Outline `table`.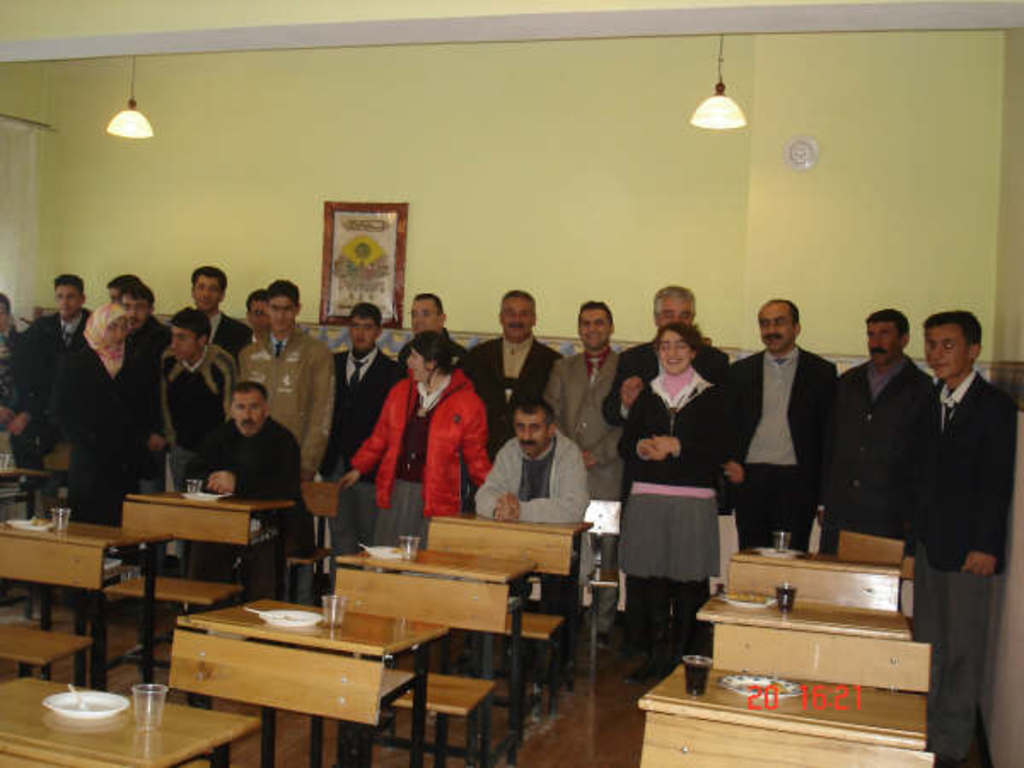
Outline: region(719, 534, 910, 637).
